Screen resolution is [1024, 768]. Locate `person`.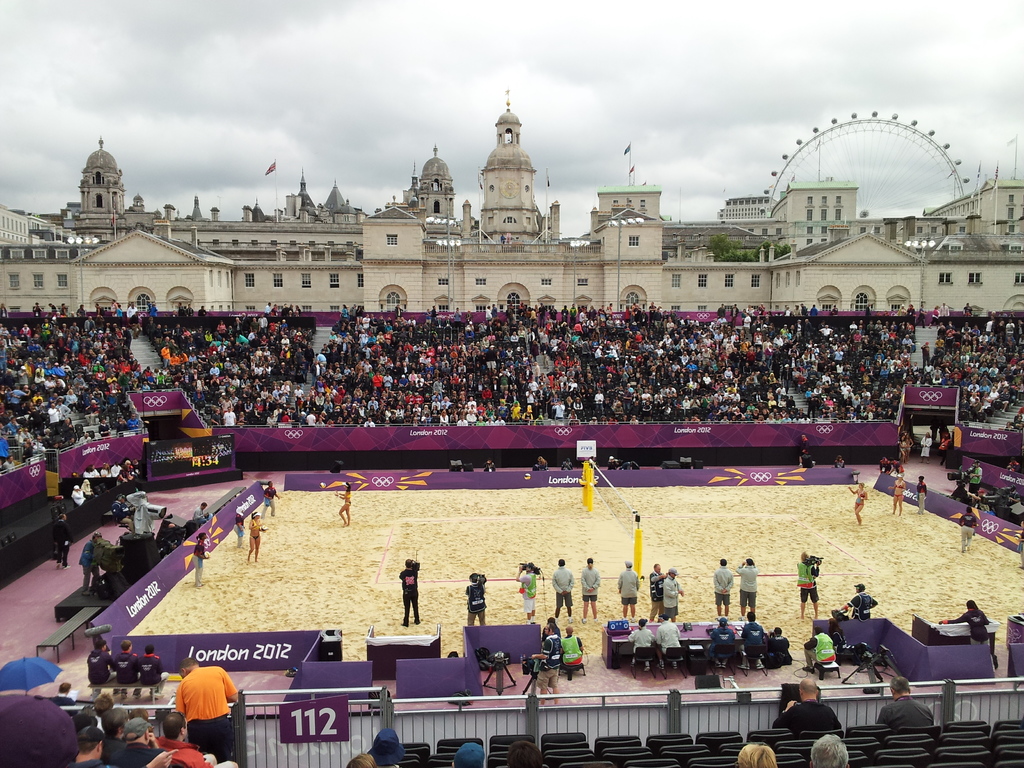
x1=706, y1=616, x2=733, y2=672.
